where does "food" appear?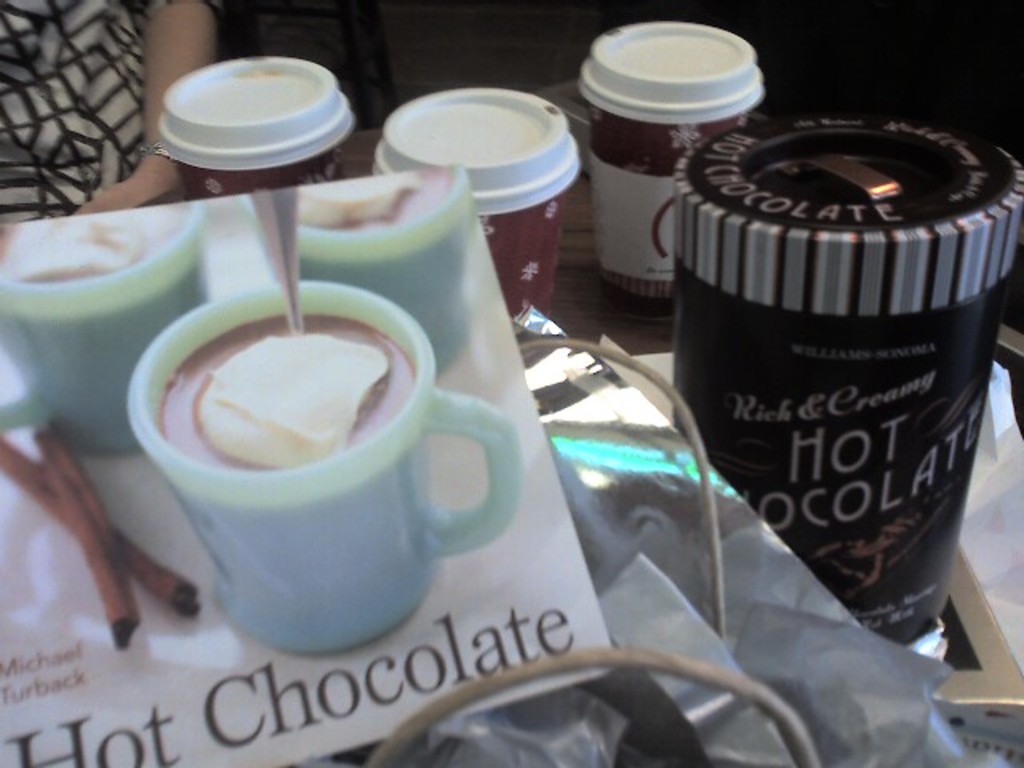
Appears at region(160, 320, 410, 466).
